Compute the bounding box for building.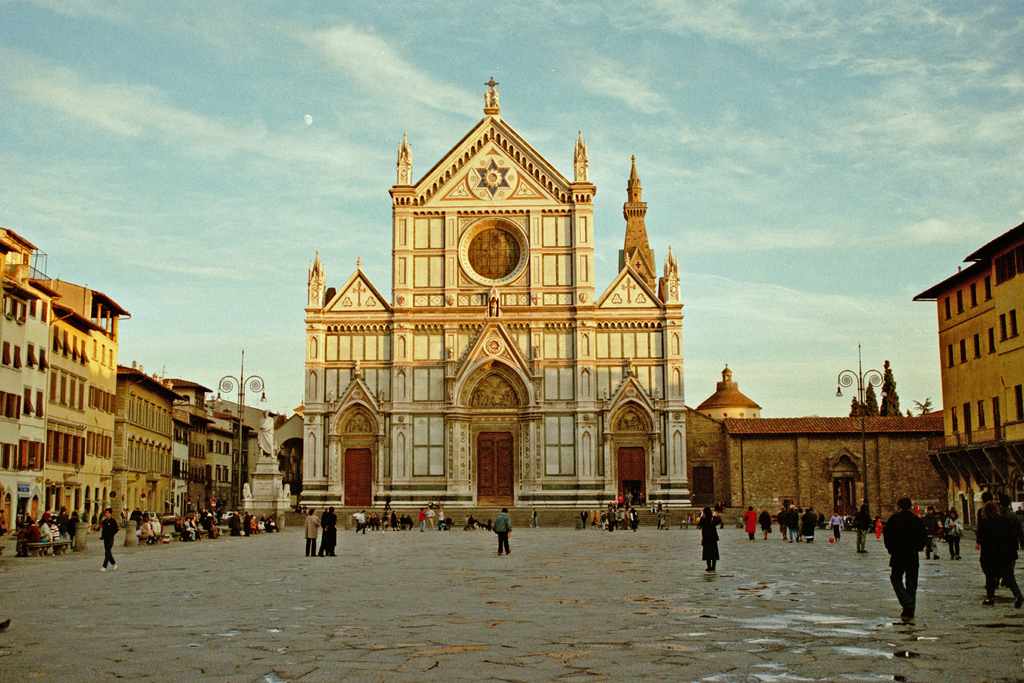
bbox=(33, 307, 101, 520).
